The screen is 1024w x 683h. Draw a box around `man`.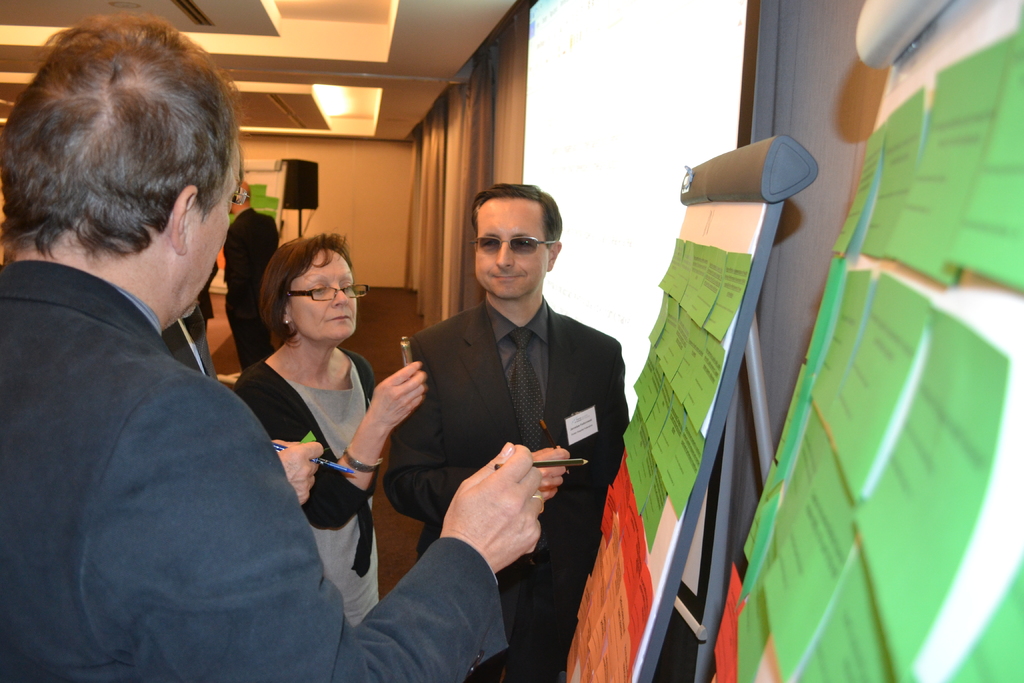
(x1=383, y1=183, x2=634, y2=627).
